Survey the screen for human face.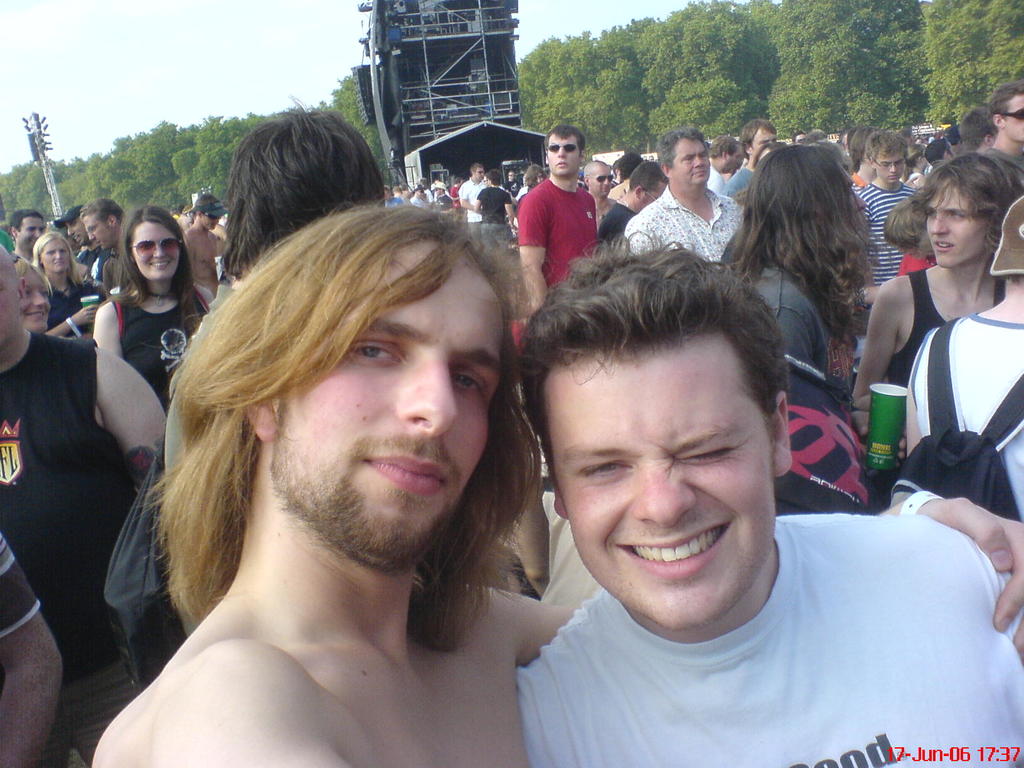
Survey found: Rect(484, 177, 497, 185).
